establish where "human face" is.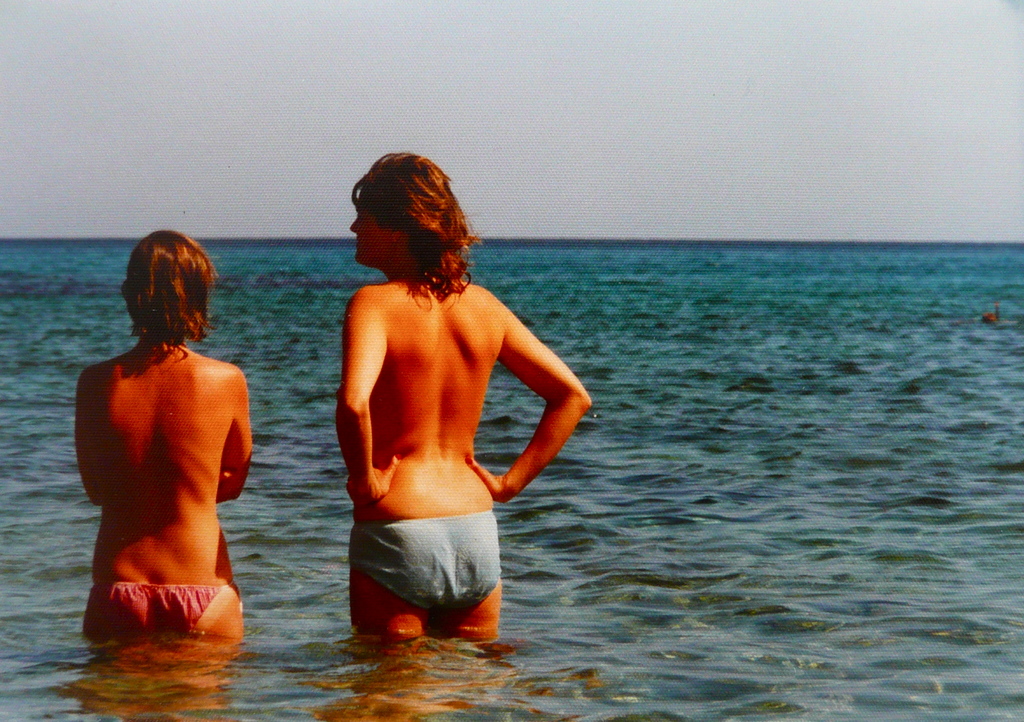
Established at [349, 209, 392, 261].
